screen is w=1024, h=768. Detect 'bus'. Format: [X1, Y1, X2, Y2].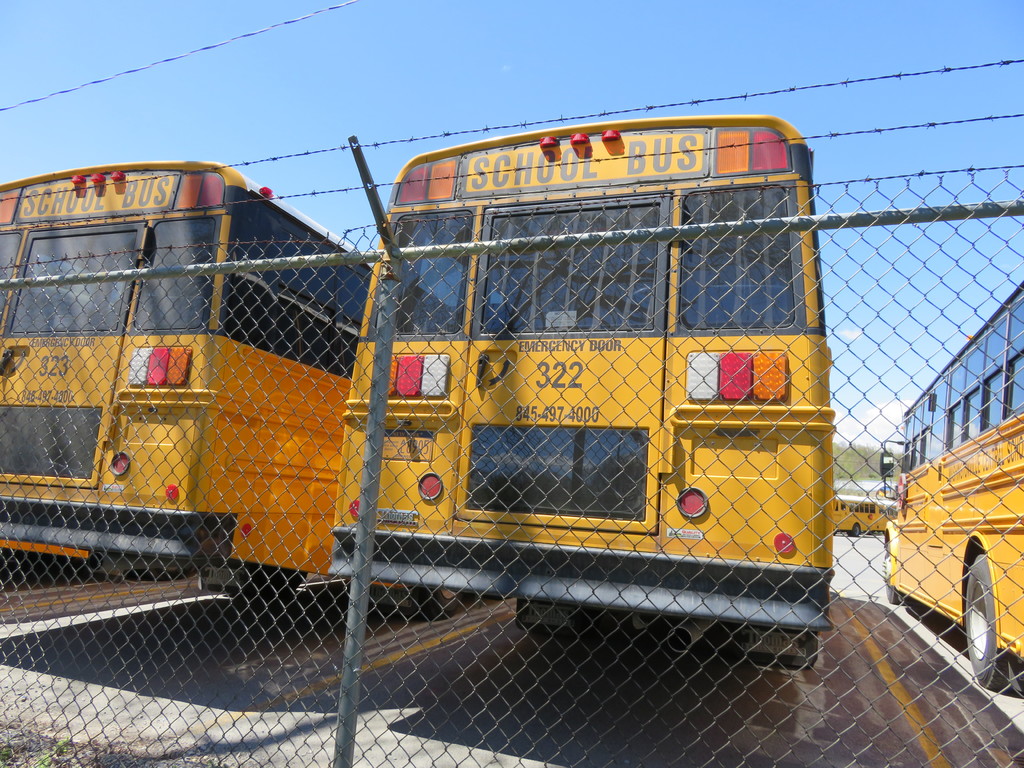
[3, 150, 375, 590].
